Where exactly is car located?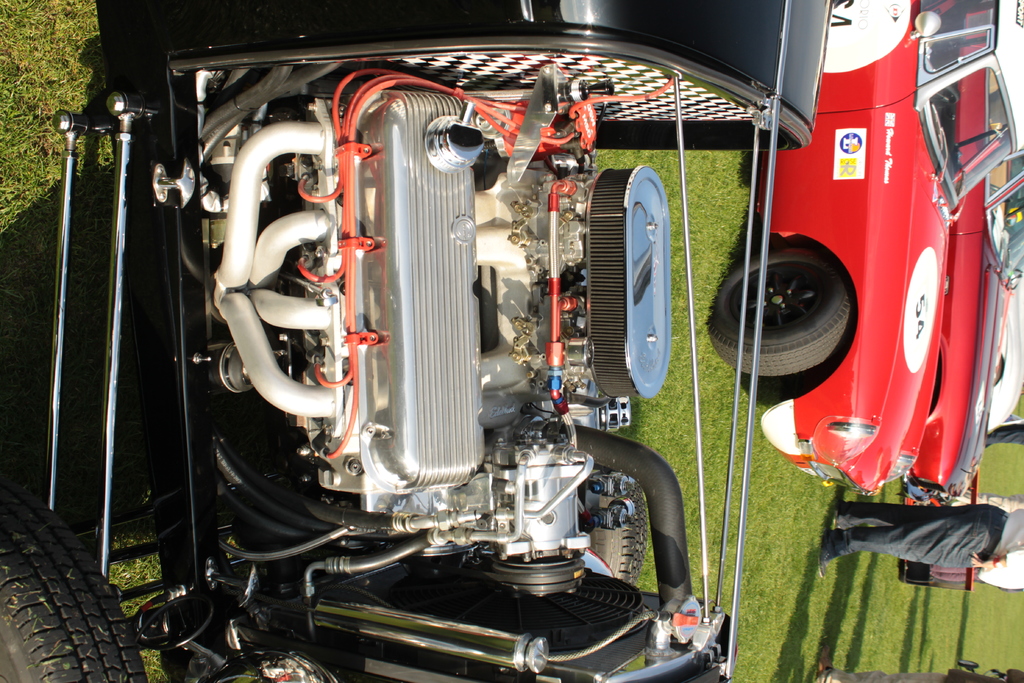
Its bounding box is locate(991, 286, 1023, 437).
